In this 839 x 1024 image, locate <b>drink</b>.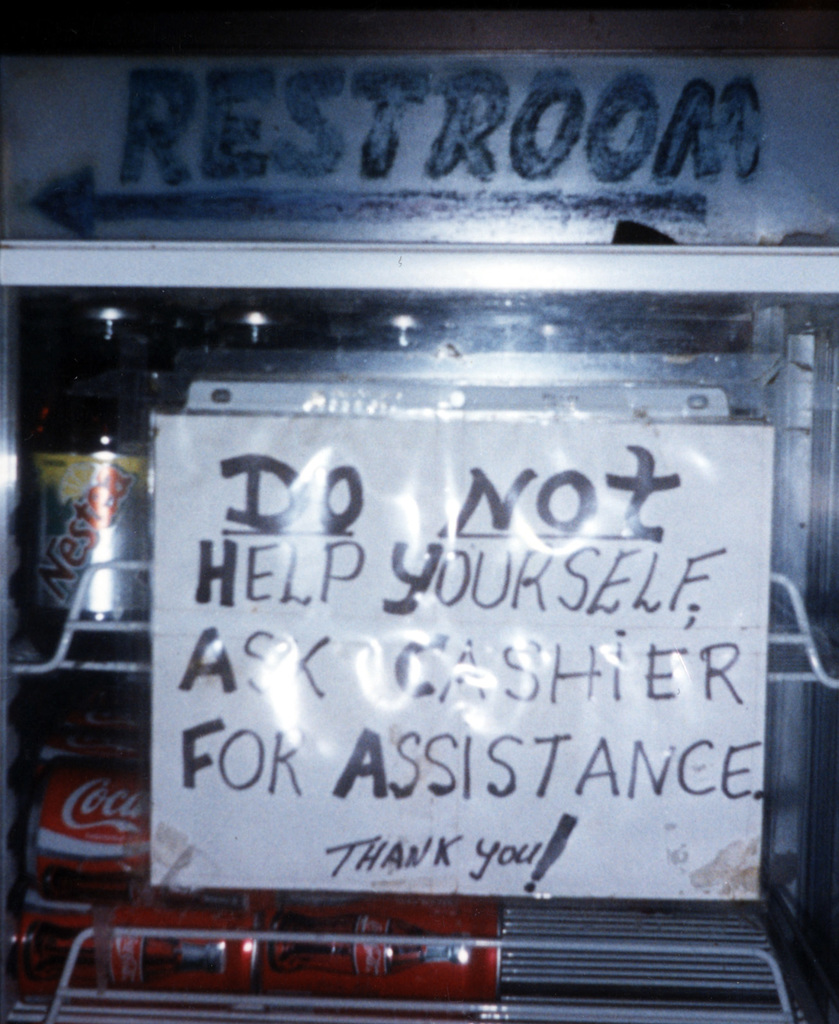
Bounding box: 257:892:500:1018.
